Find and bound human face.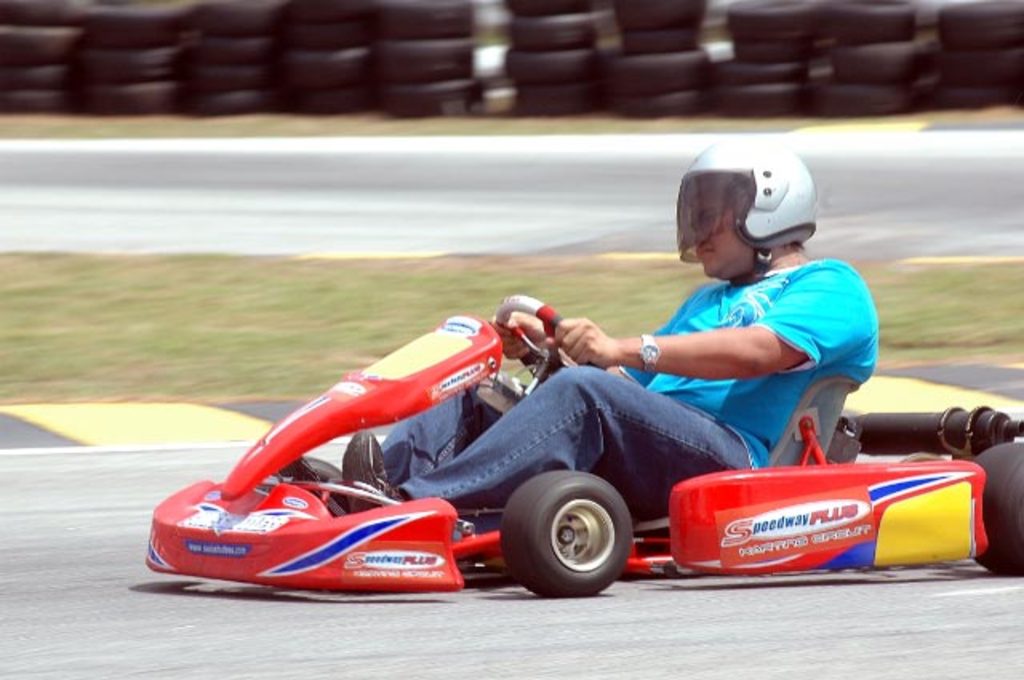
Bound: (693, 197, 744, 277).
